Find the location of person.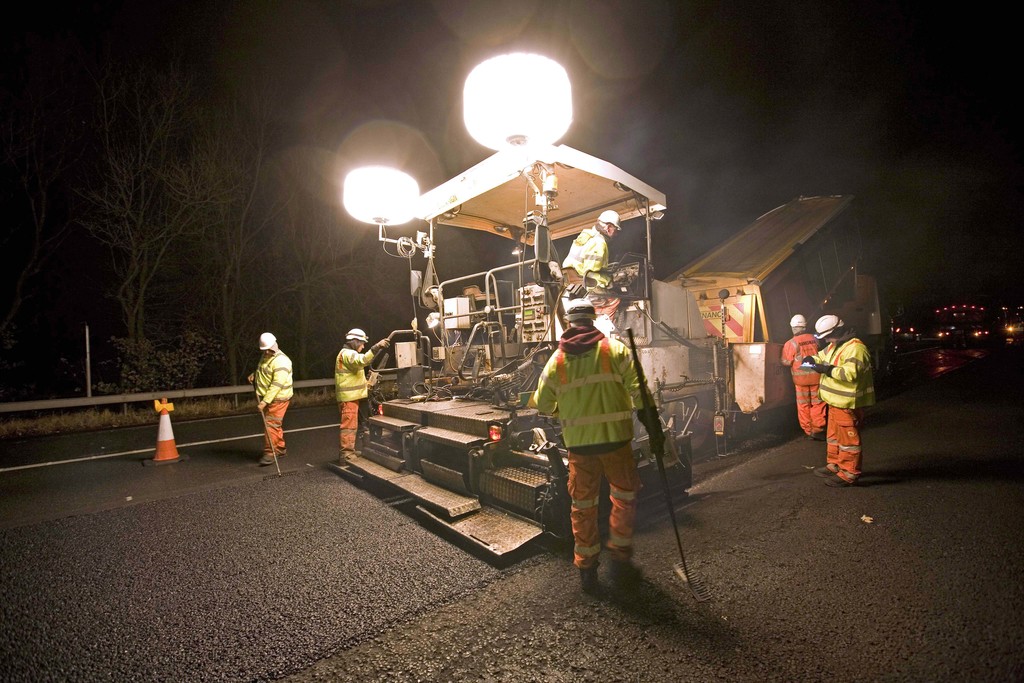
Location: box=[800, 317, 877, 482].
